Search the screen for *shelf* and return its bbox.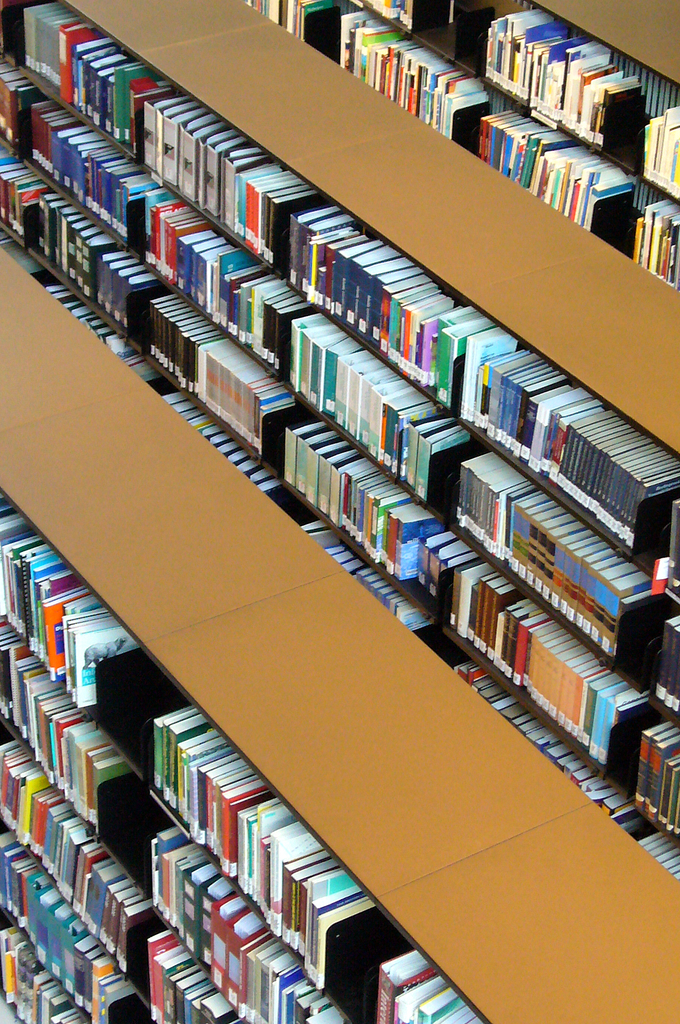
Found: Rect(0, 0, 676, 1023).
